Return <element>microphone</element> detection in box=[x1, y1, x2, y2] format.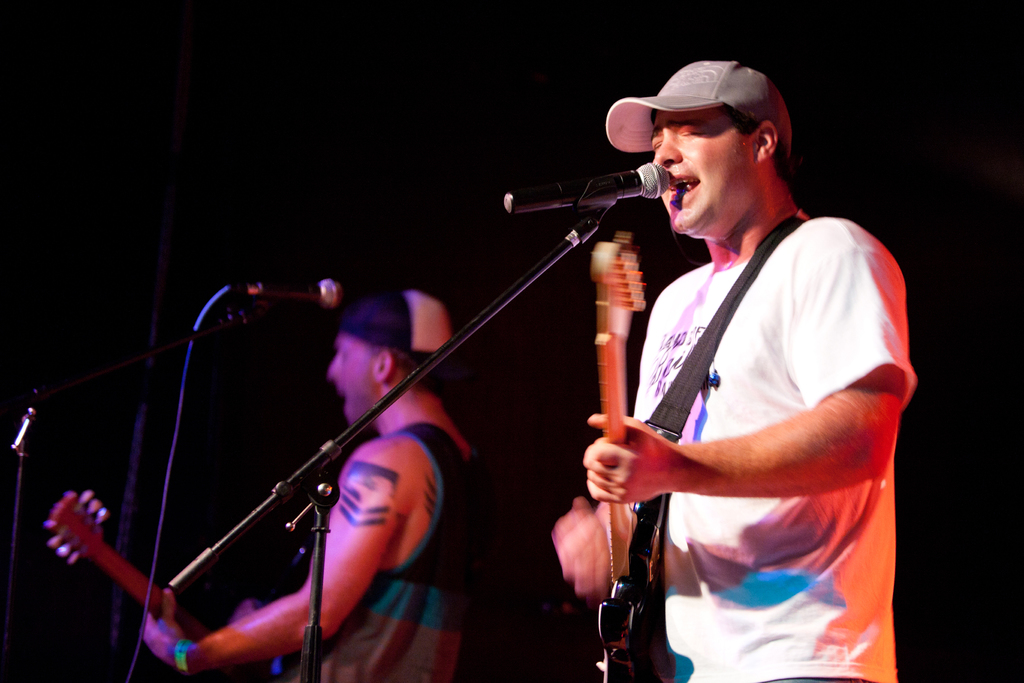
box=[529, 159, 668, 236].
